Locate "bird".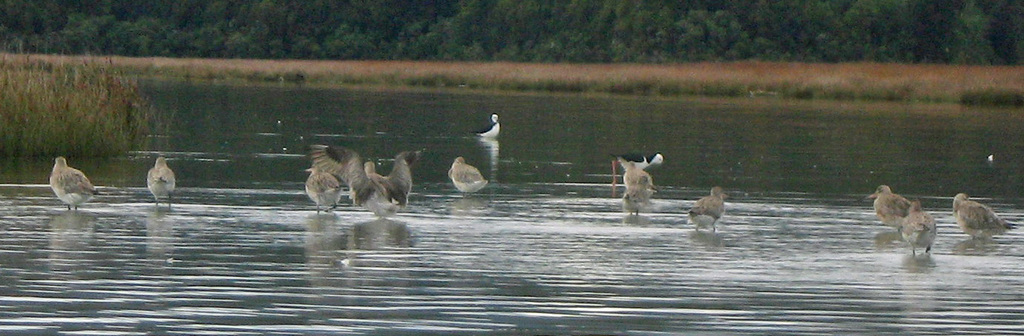
Bounding box: bbox=(296, 159, 333, 206).
